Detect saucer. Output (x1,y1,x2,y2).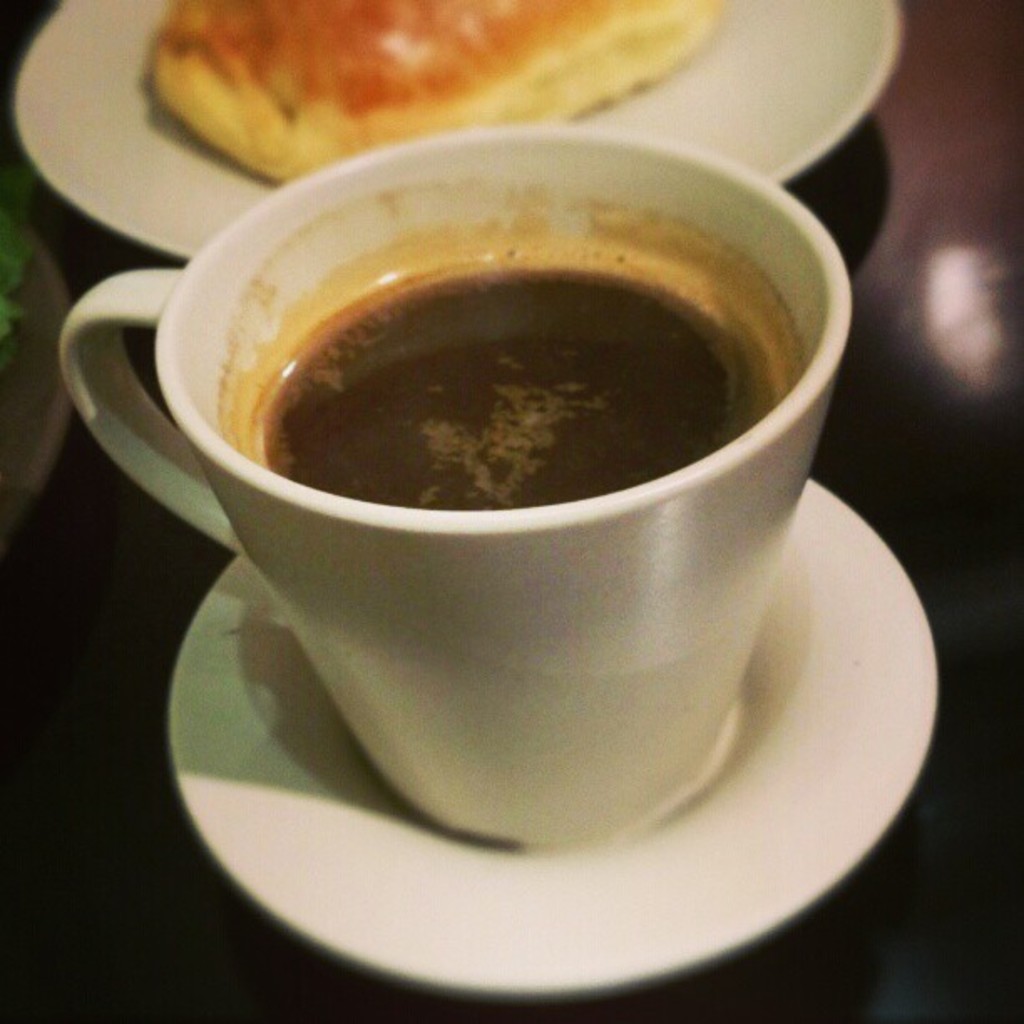
(166,474,930,1002).
